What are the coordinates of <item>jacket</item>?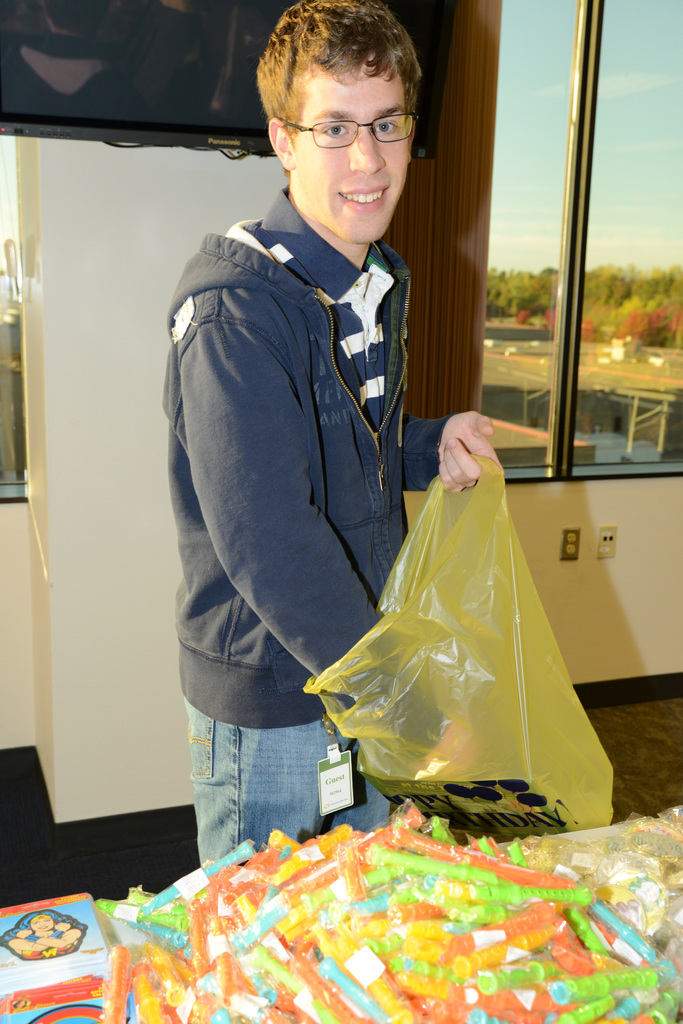
region(159, 180, 454, 728).
